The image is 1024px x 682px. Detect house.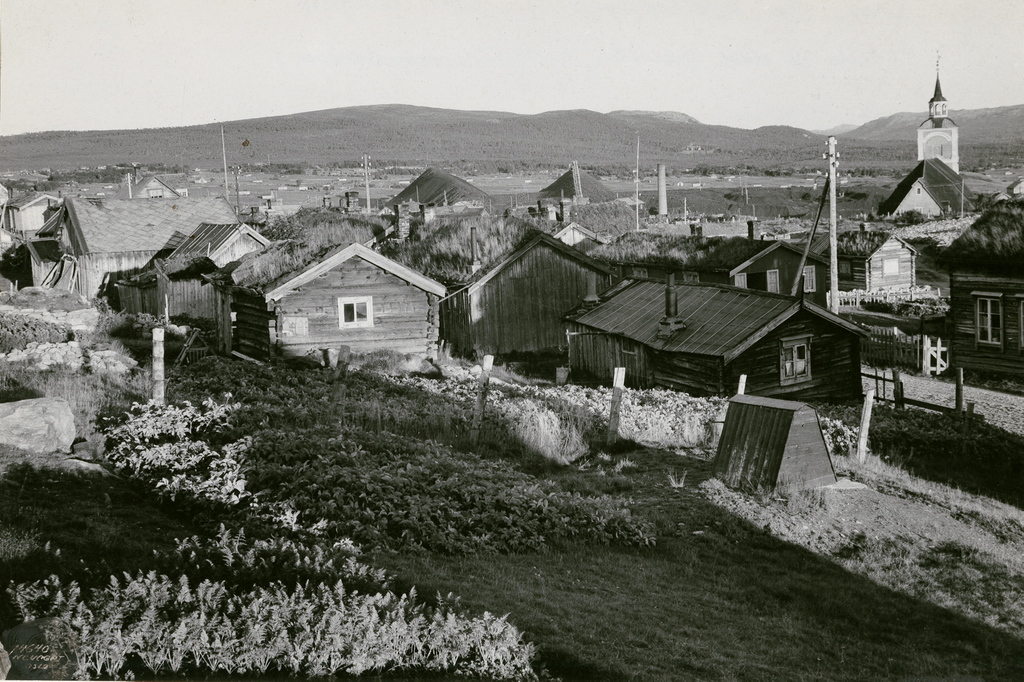
Detection: crop(235, 225, 453, 369).
